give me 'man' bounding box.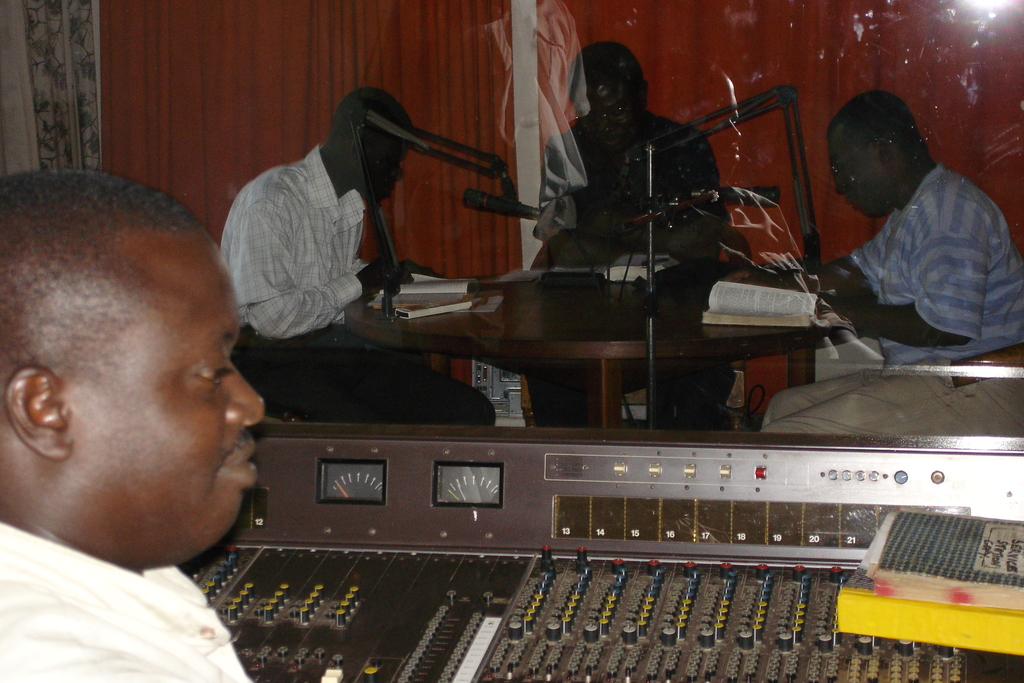
0/185/311/673.
